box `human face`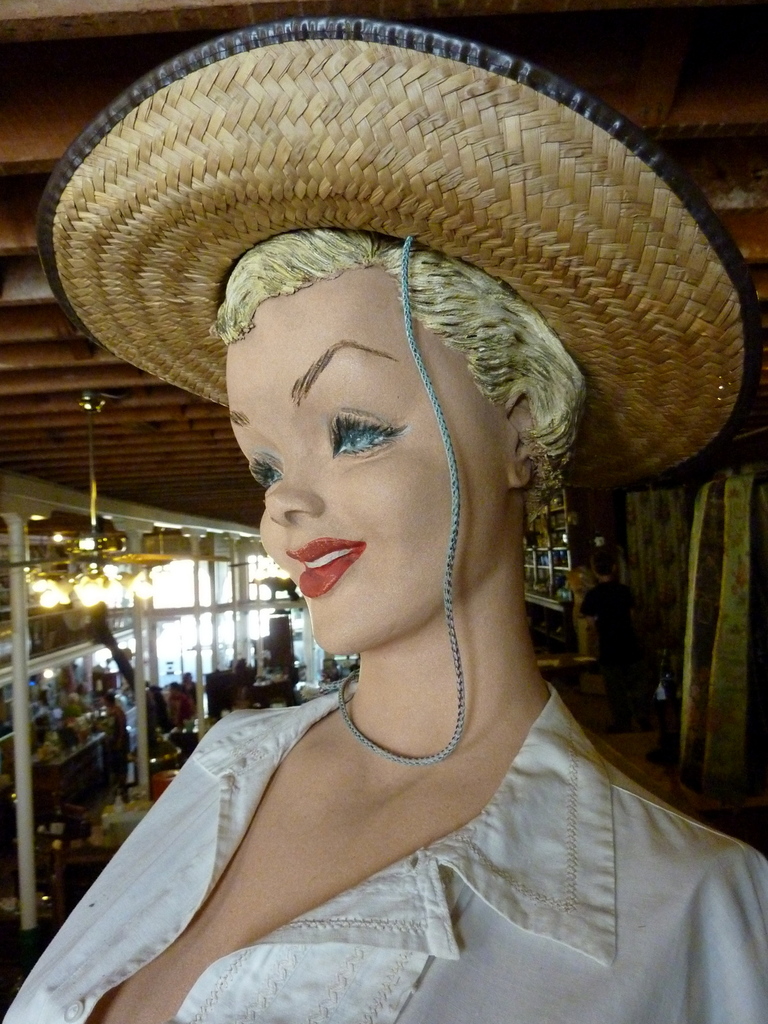
(x1=216, y1=226, x2=479, y2=653)
